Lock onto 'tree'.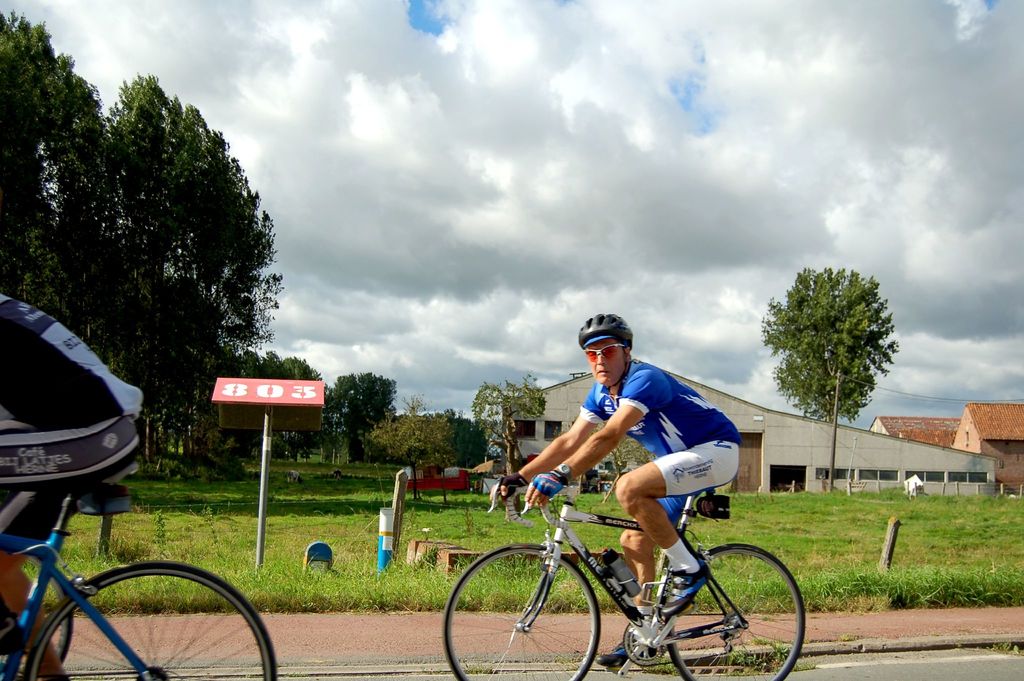
Locked: crop(470, 375, 543, 476).
